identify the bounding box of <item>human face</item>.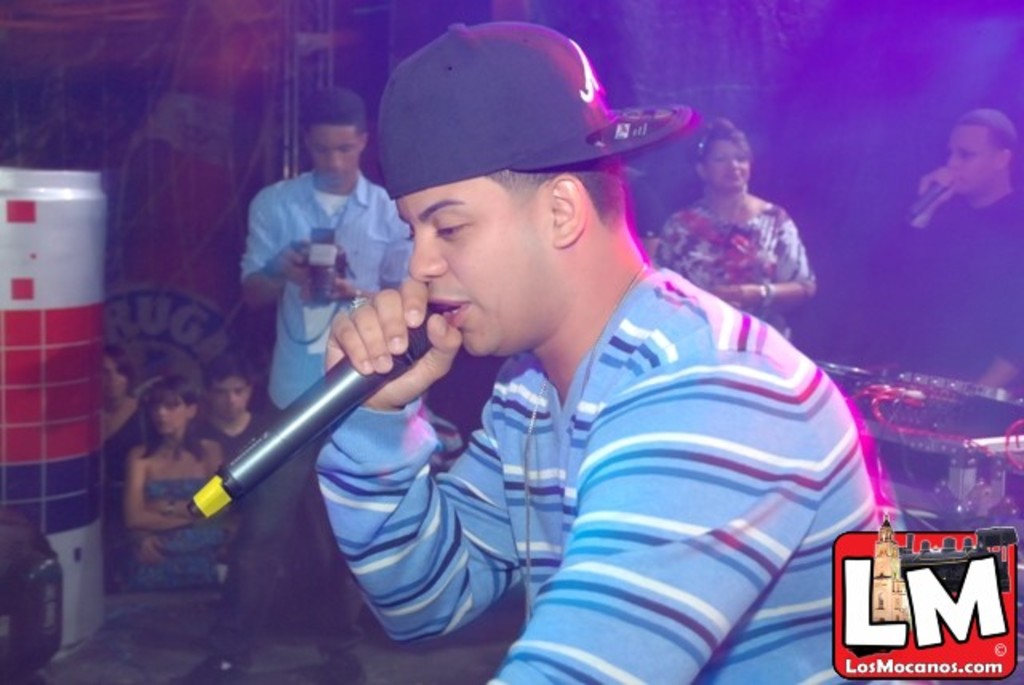
(307,126,362,186).
